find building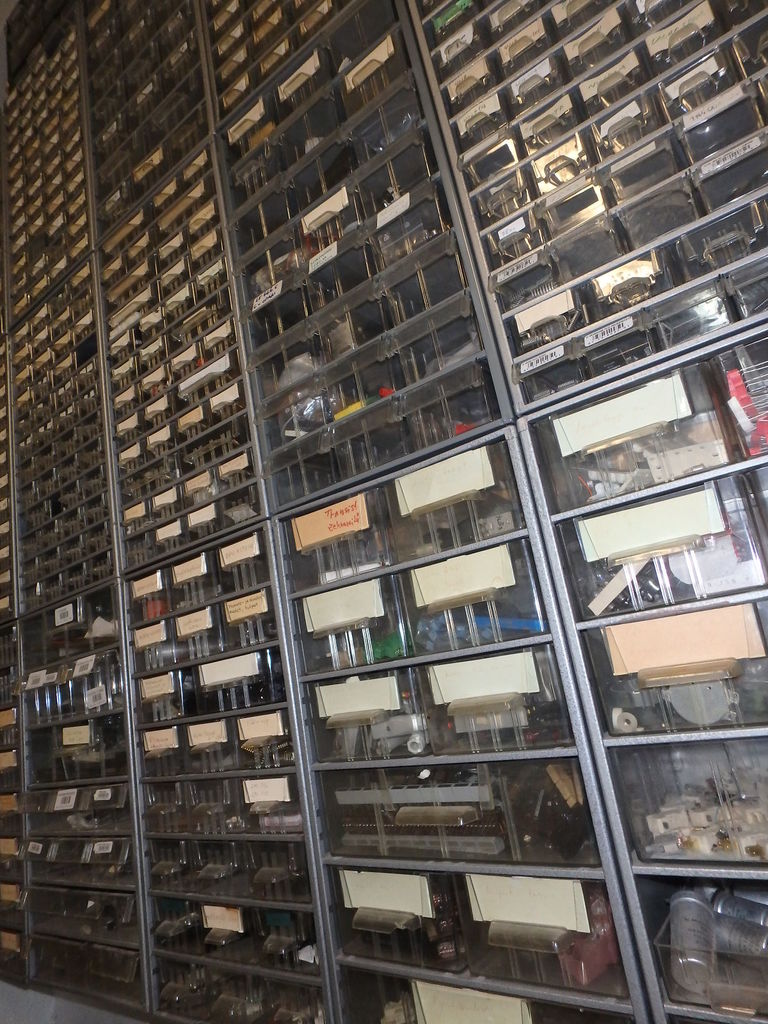
[0, 0, 767, 1023]
